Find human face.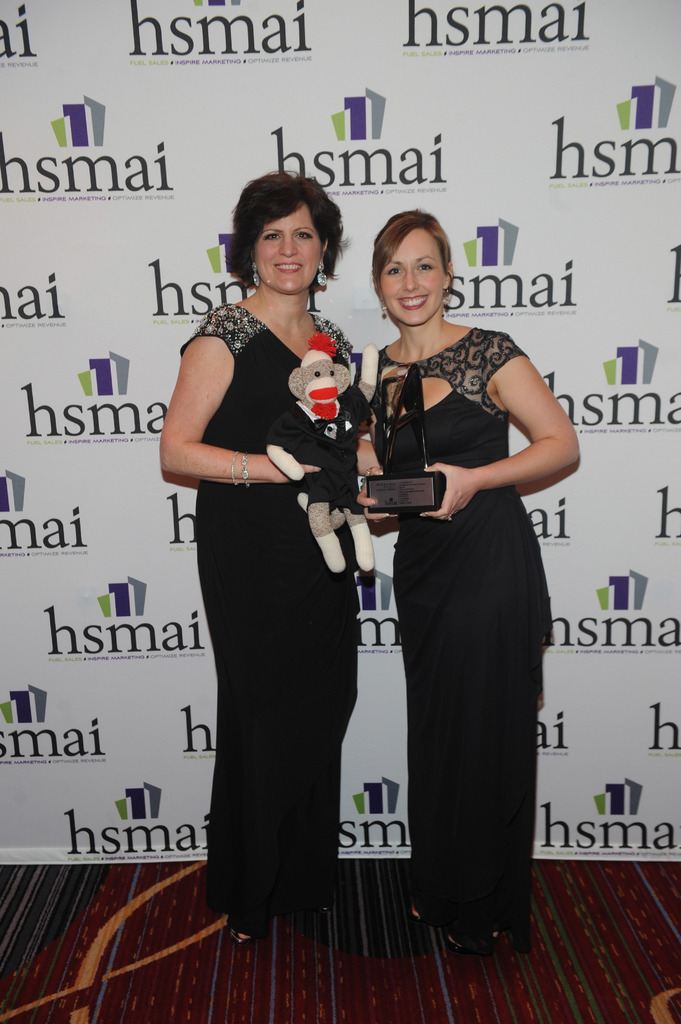
box(255, 205, 322, 298).
